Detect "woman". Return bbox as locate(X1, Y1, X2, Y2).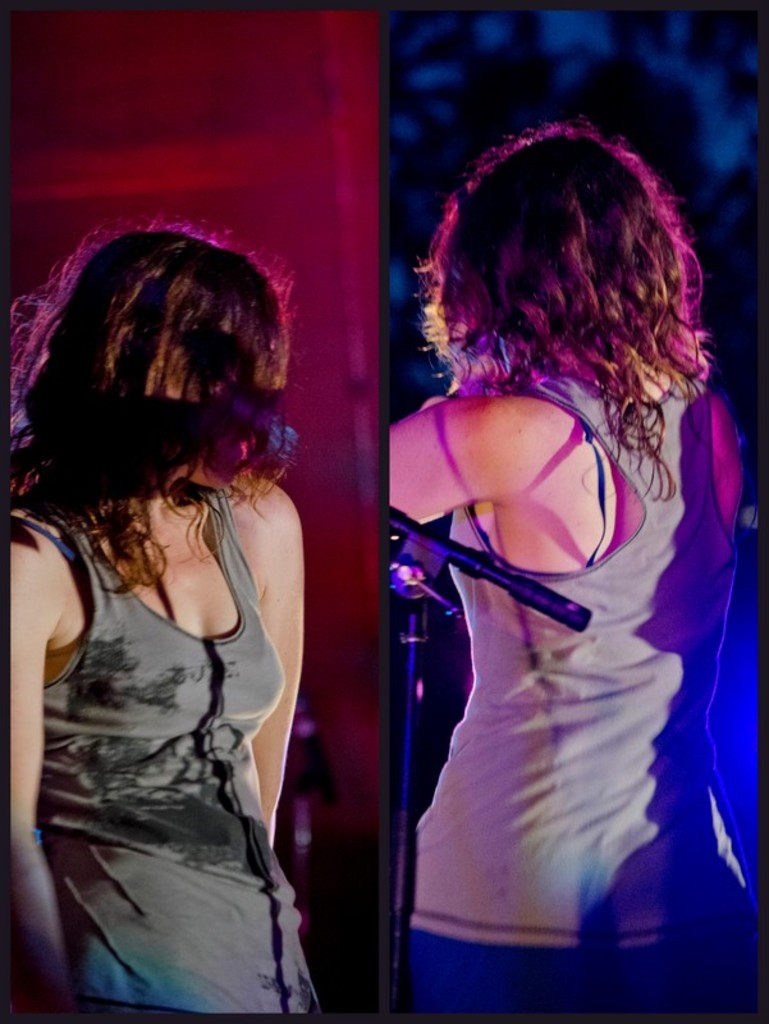
locate(390, 123, 763, 1019).
